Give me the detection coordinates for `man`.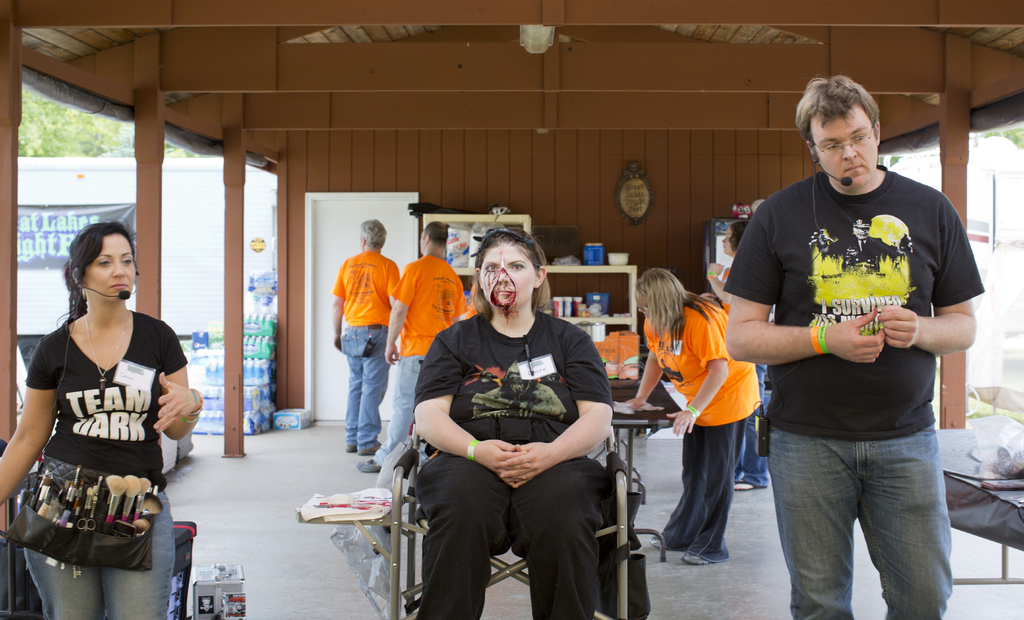
<region>329, 220, 399, 452</region>.
